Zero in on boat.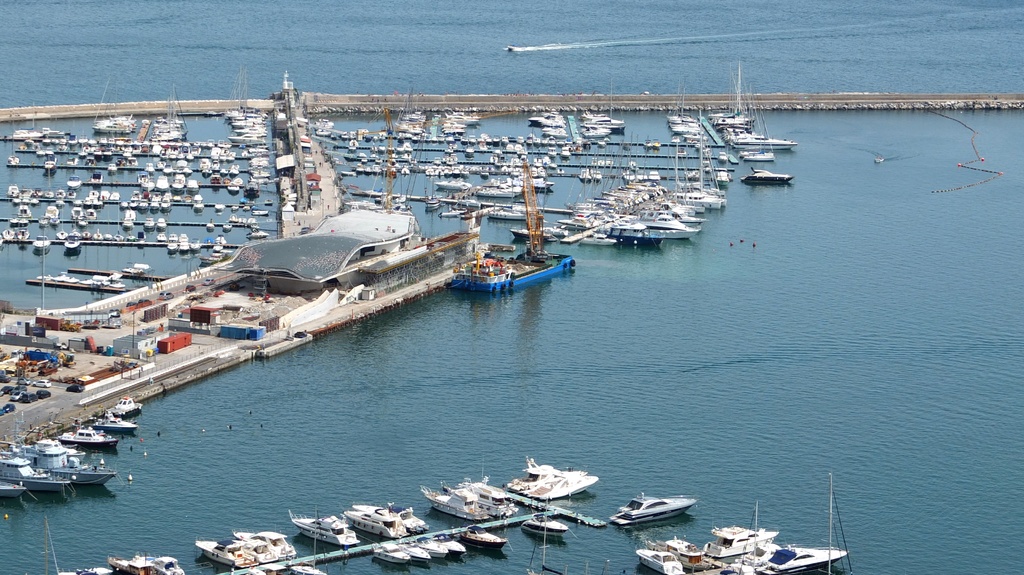
Zeroed in: box(232, 218, 235, 222).
